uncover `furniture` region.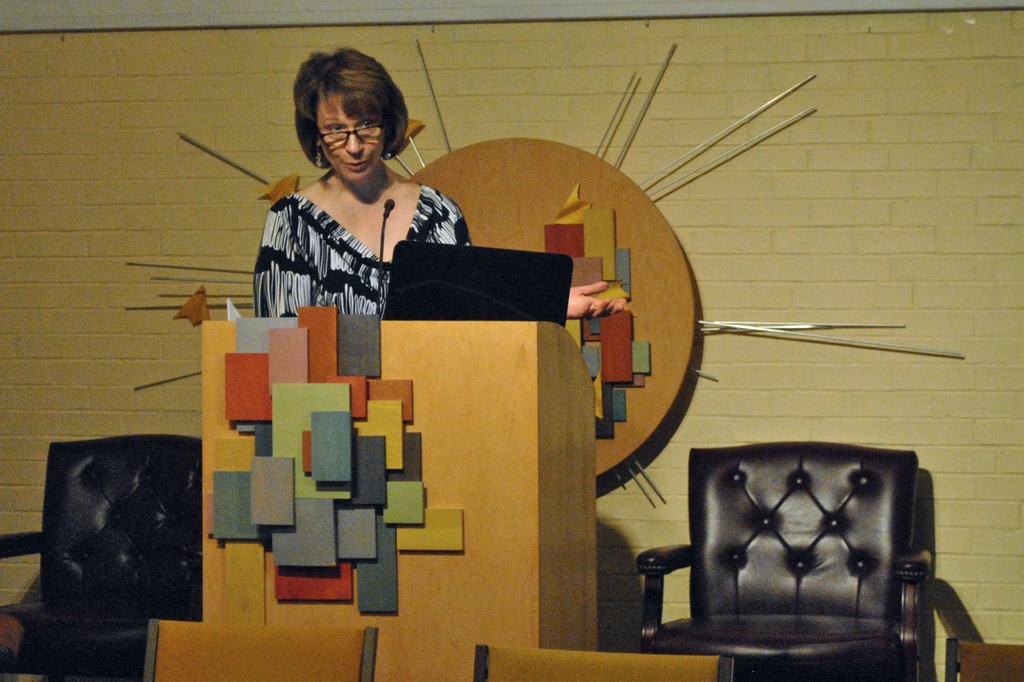
Uncovered: <bbox>199, 318, 596, 648</bbox>.
